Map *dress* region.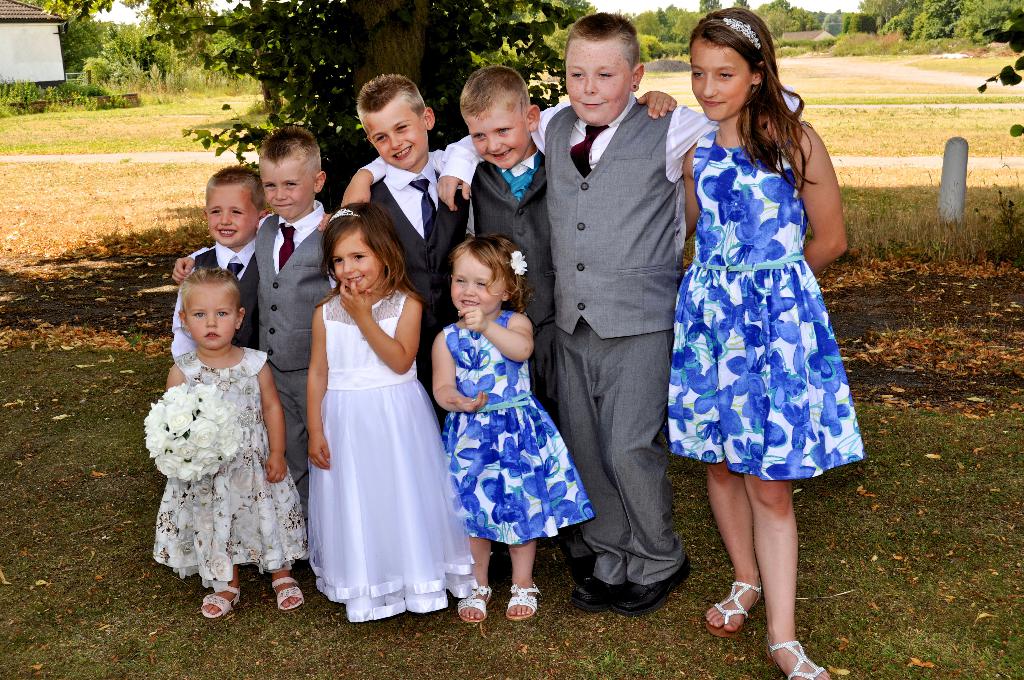
Mapped to 435/312/604/556.
